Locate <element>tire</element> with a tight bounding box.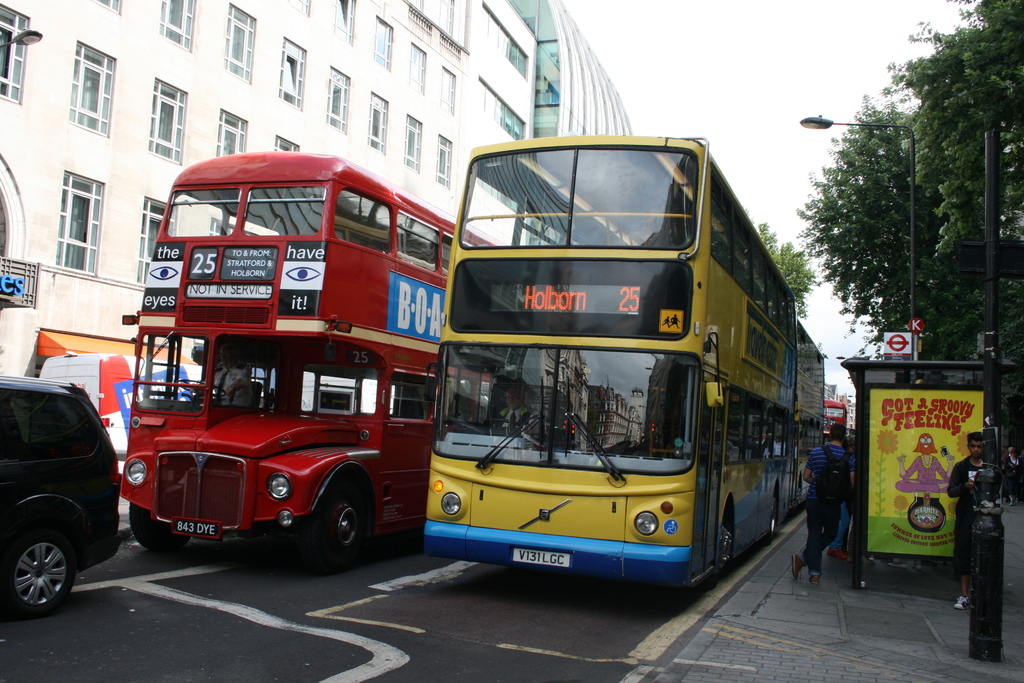
717 521 735 576.
